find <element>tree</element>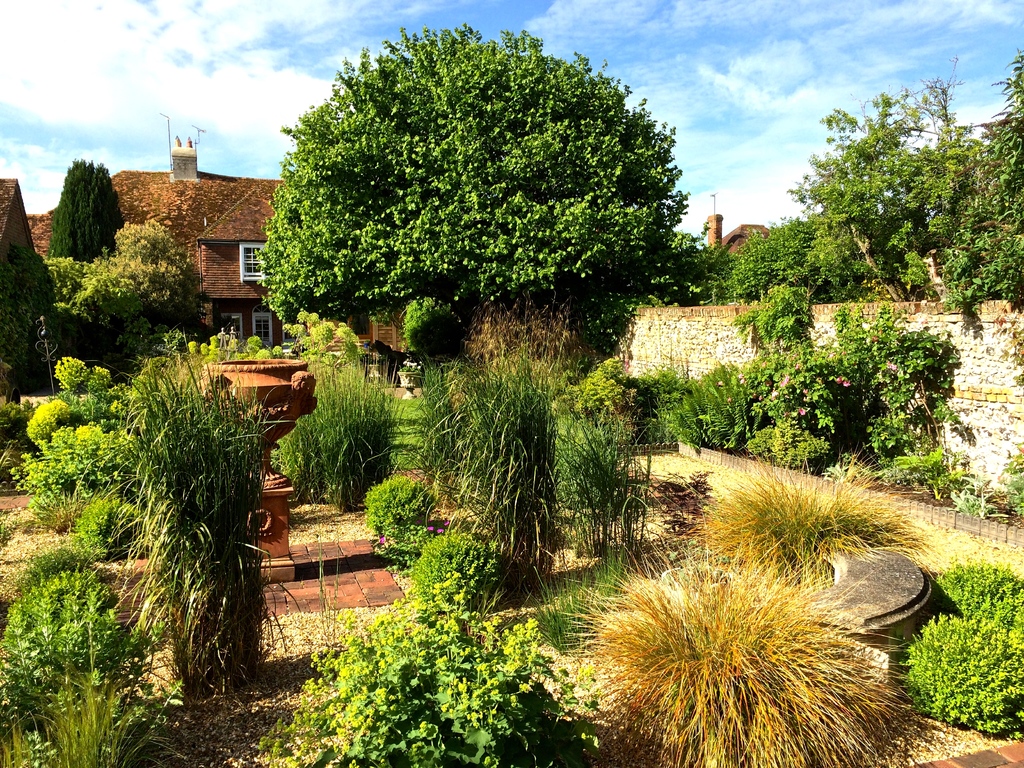
crop(246, 19, 709, 365)
